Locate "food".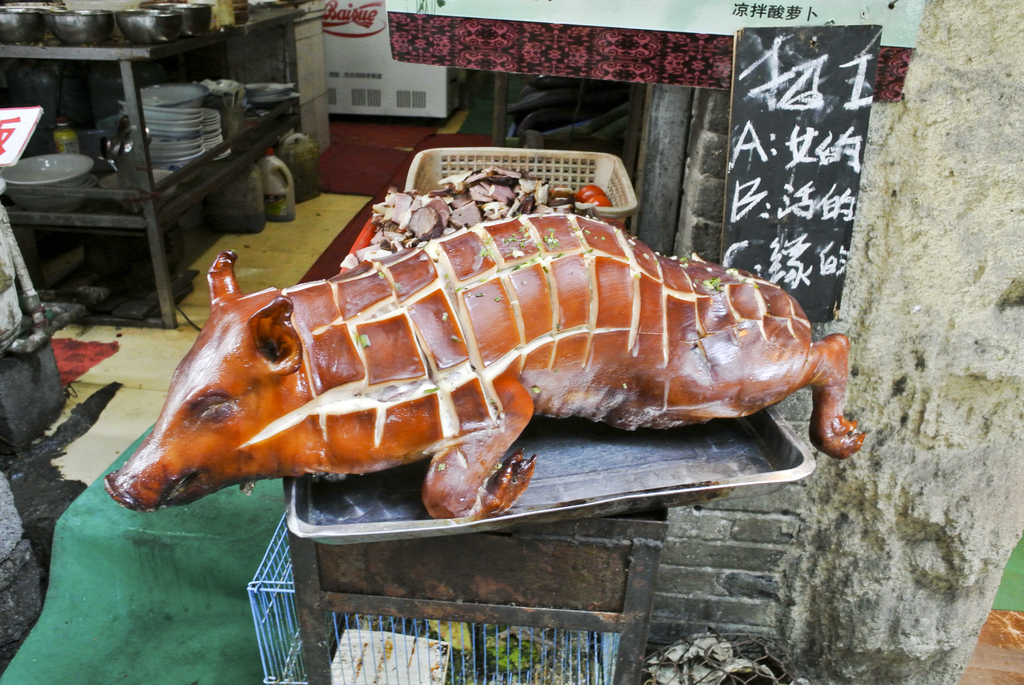
Bounding box: <bbox>336, 165, 614, 269</bbox>.
